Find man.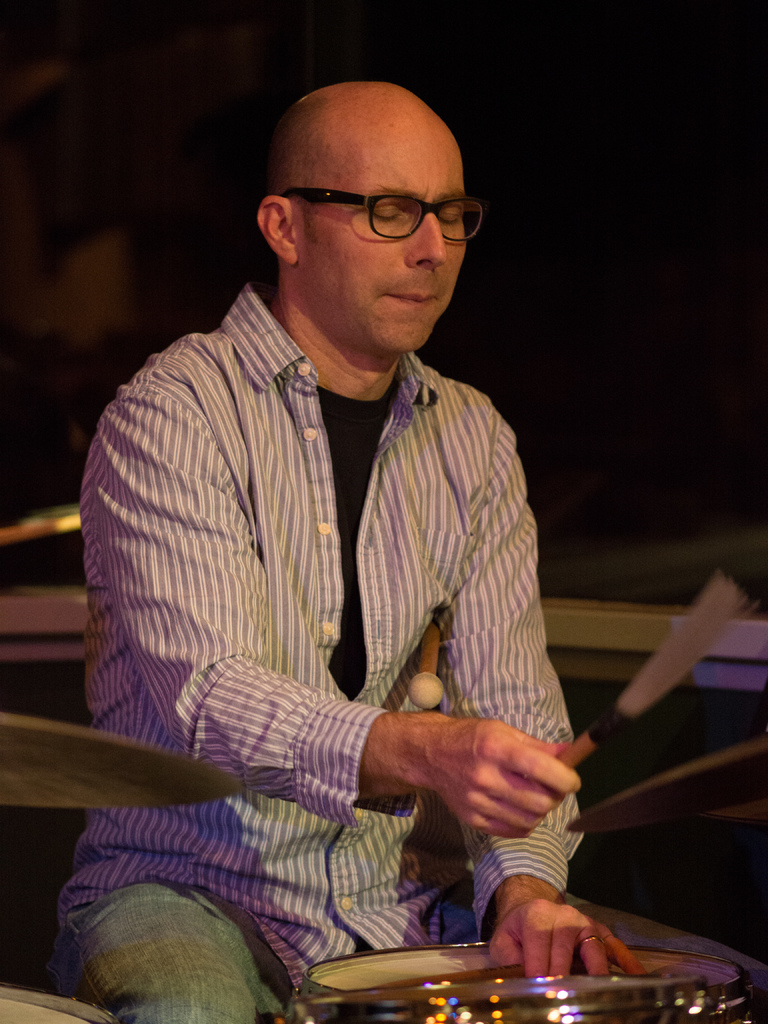
61 79 591 1014.
